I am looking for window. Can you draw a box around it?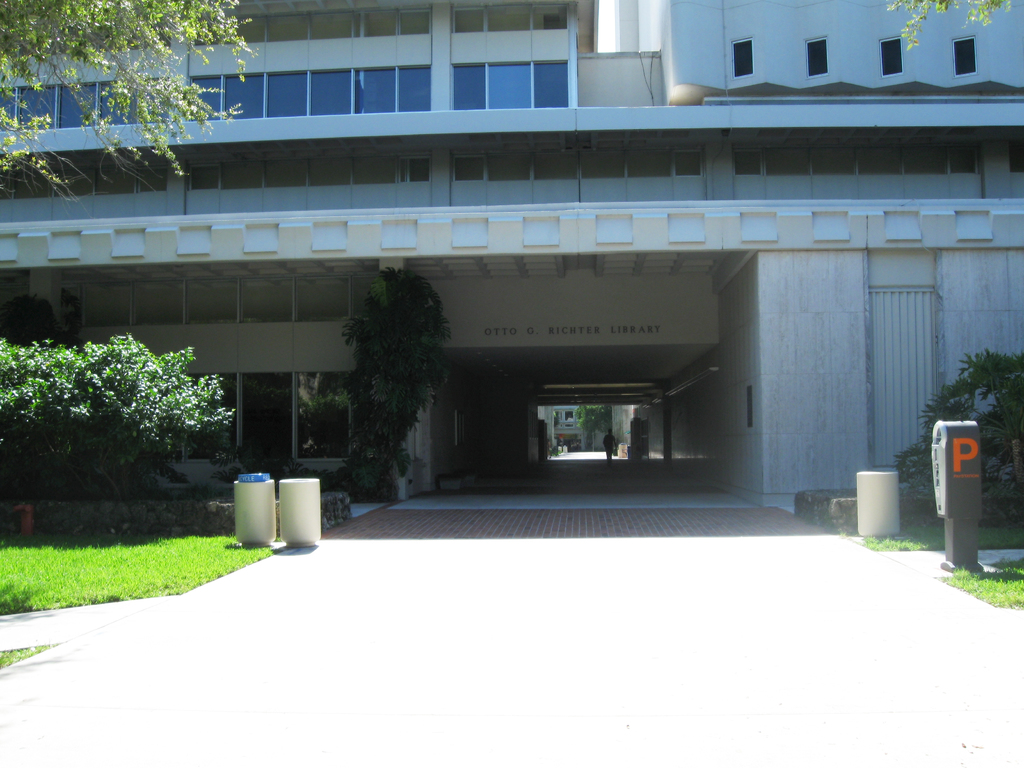
Sure, the bounding box is 0, 82, 175, 129.
